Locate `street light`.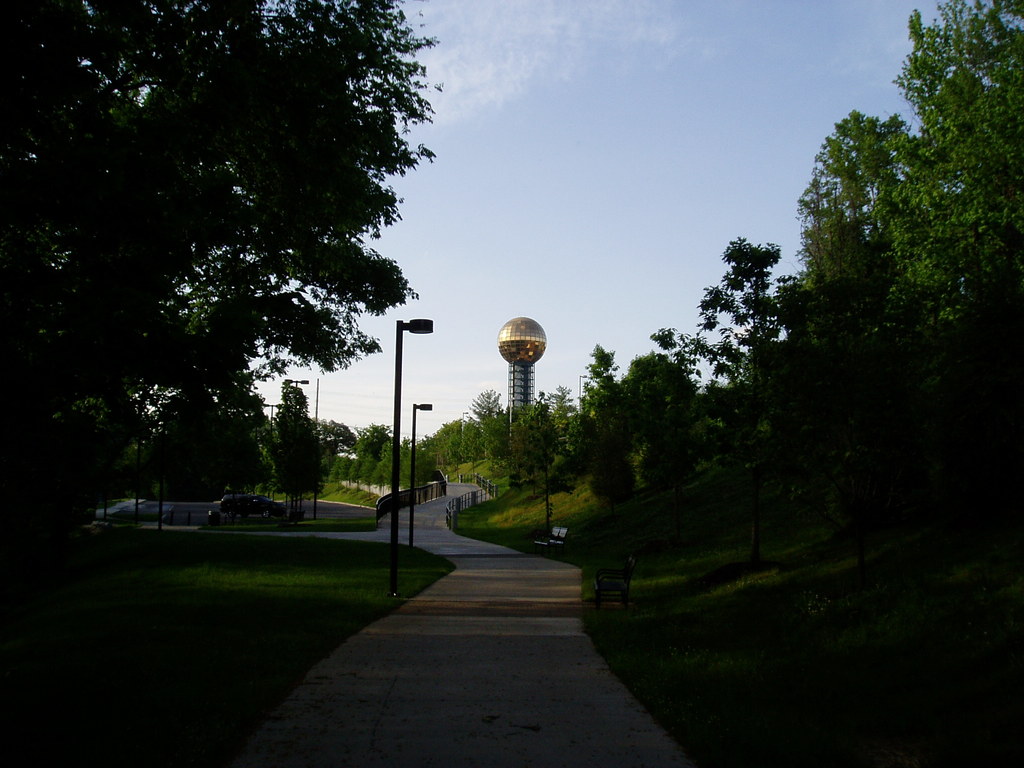
Bounding box: [x1=282, y1=376, x2=310, y2=524].
